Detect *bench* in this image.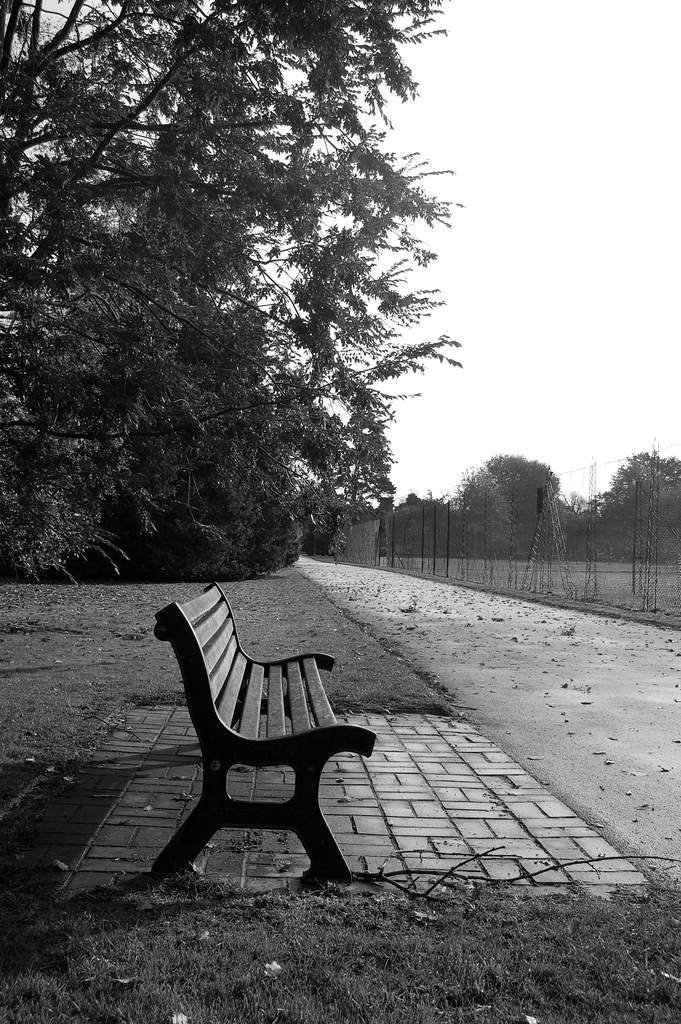
Detection: locate(152, 598, 385, 905).
